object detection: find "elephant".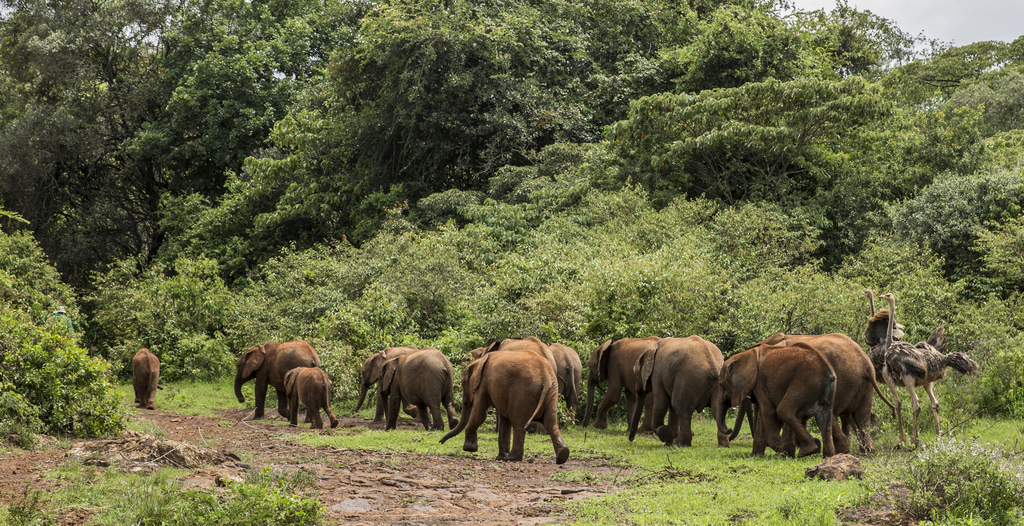
{"left": 379, "top": 347, "right": 467, "bottom": 427}.
